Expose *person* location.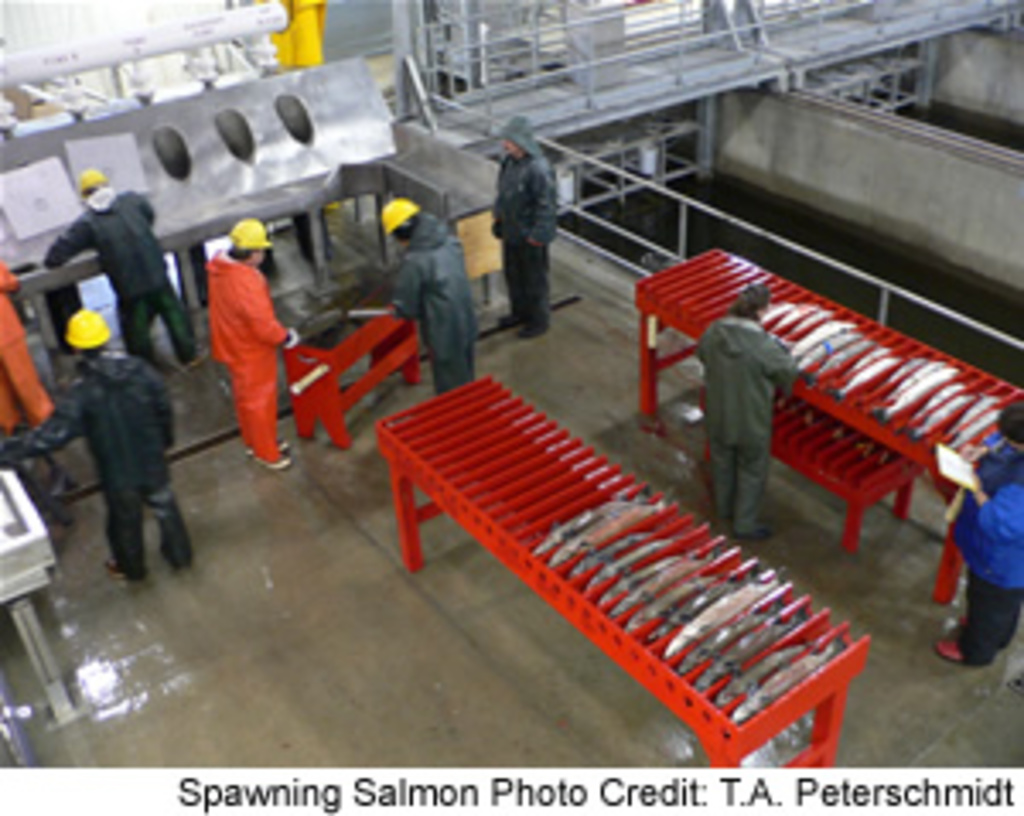
Exposed at (left=198, top=219, right=307, bottom=471).
